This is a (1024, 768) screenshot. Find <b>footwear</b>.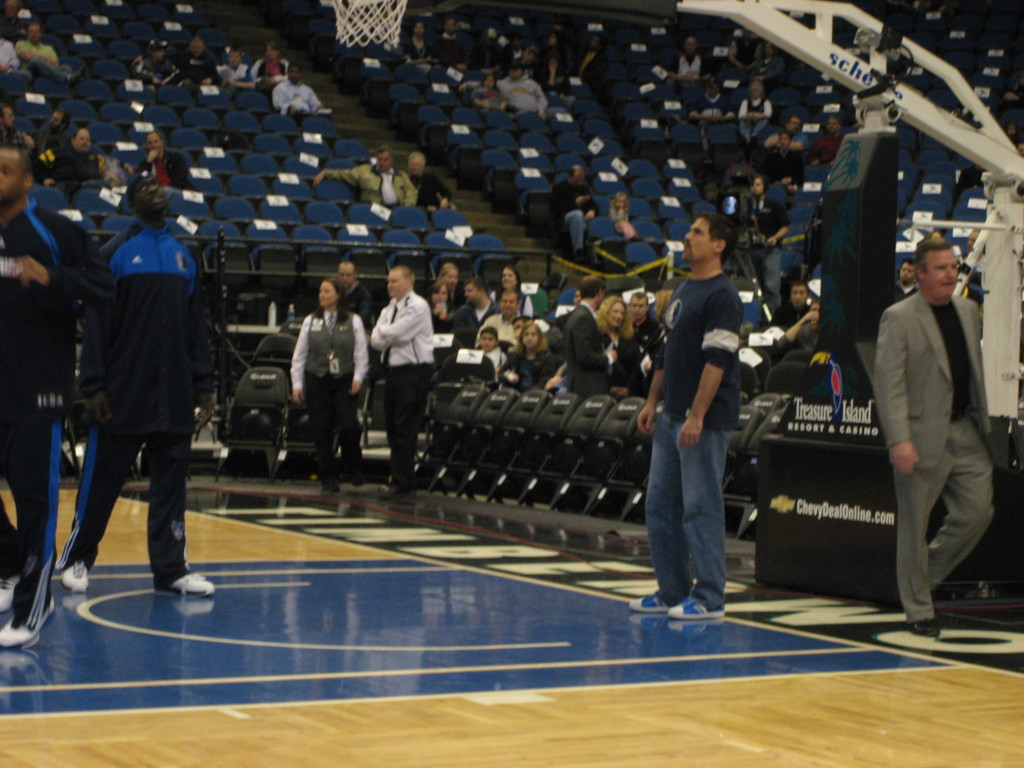
Bounding box: [0,572,20,607].
